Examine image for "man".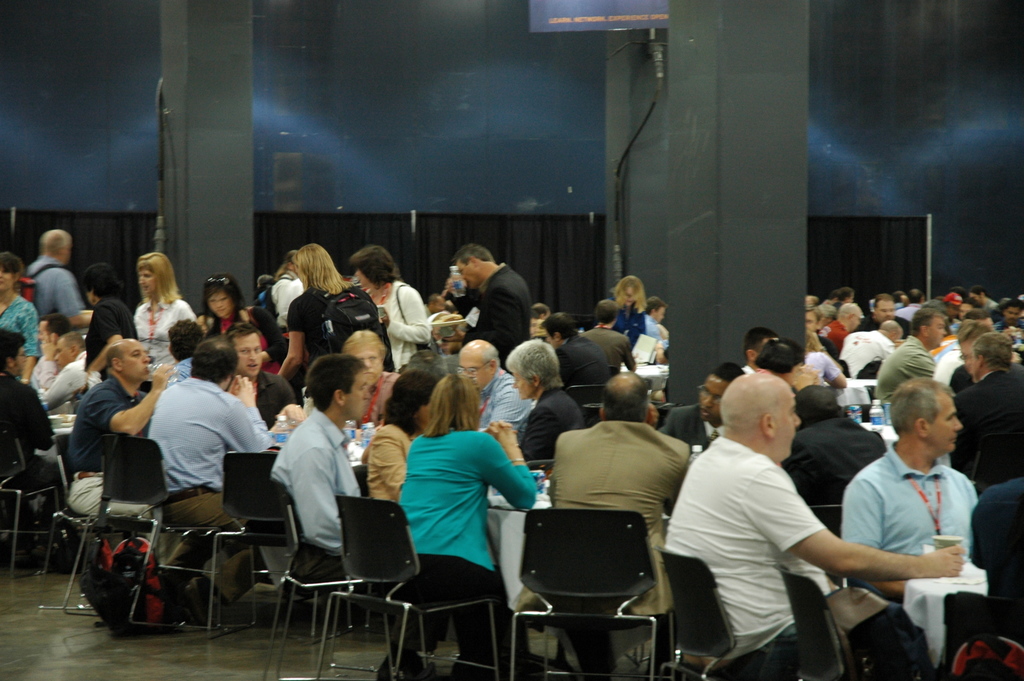
Examination result: [152, 337, 273, 629].
